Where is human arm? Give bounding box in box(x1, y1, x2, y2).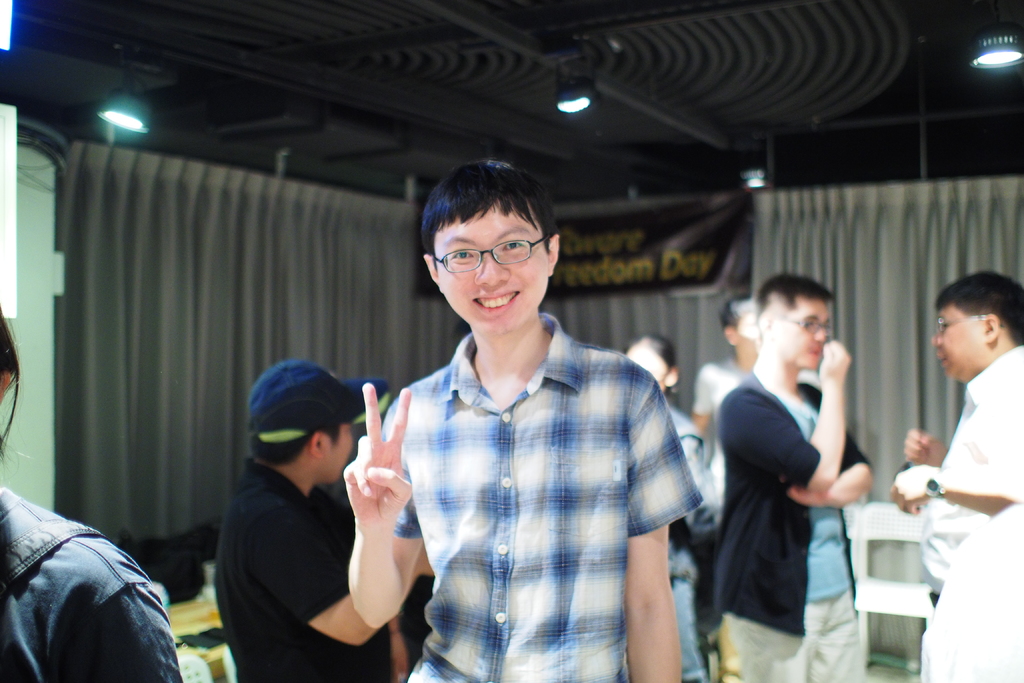
box(900, 425, 950, 467).
